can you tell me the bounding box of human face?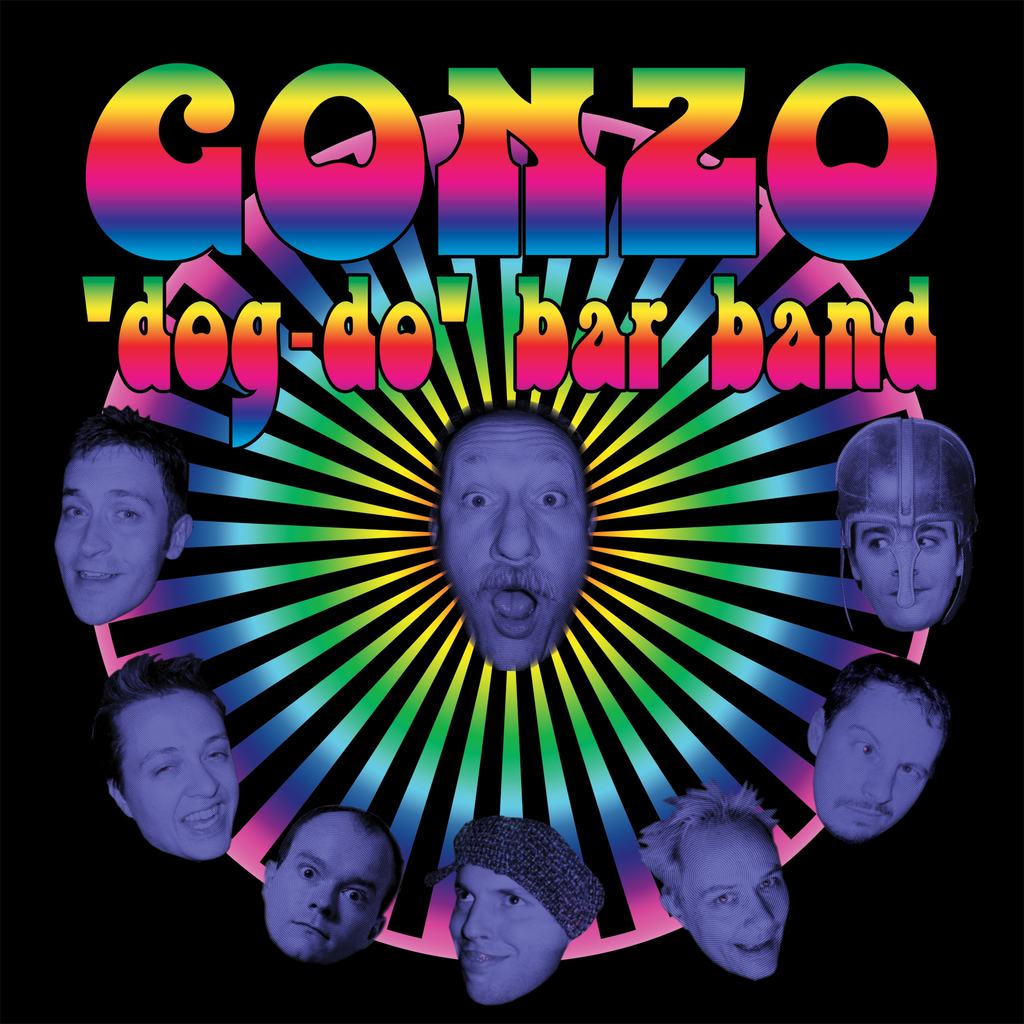
[left=260, top=811, right=388, bottom=963].
